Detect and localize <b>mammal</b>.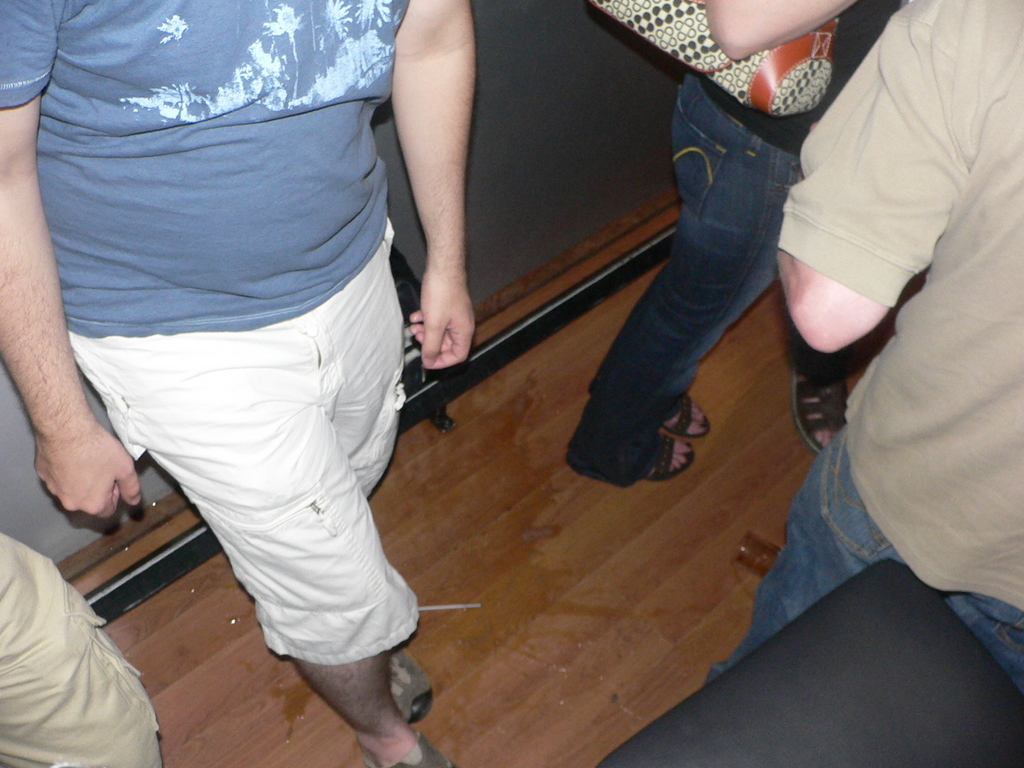
Localized at {"x1": 707, "y1": 0, "x2": 1023, "y2": 695}.
